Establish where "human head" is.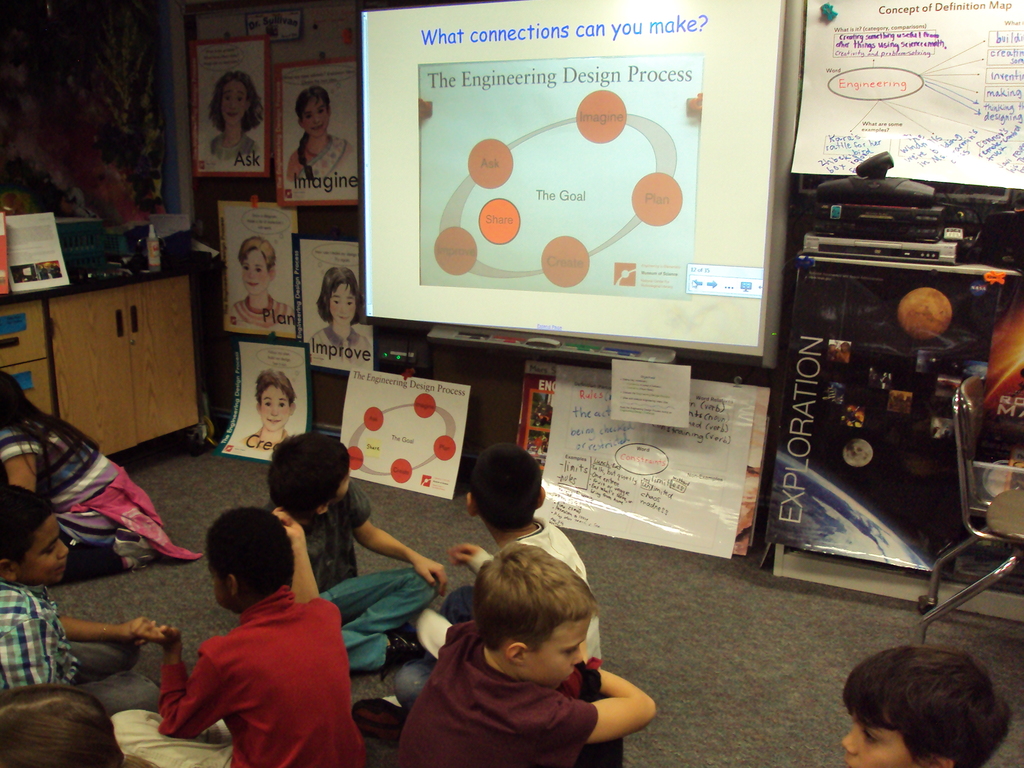
Established at 0:368:19:428.
